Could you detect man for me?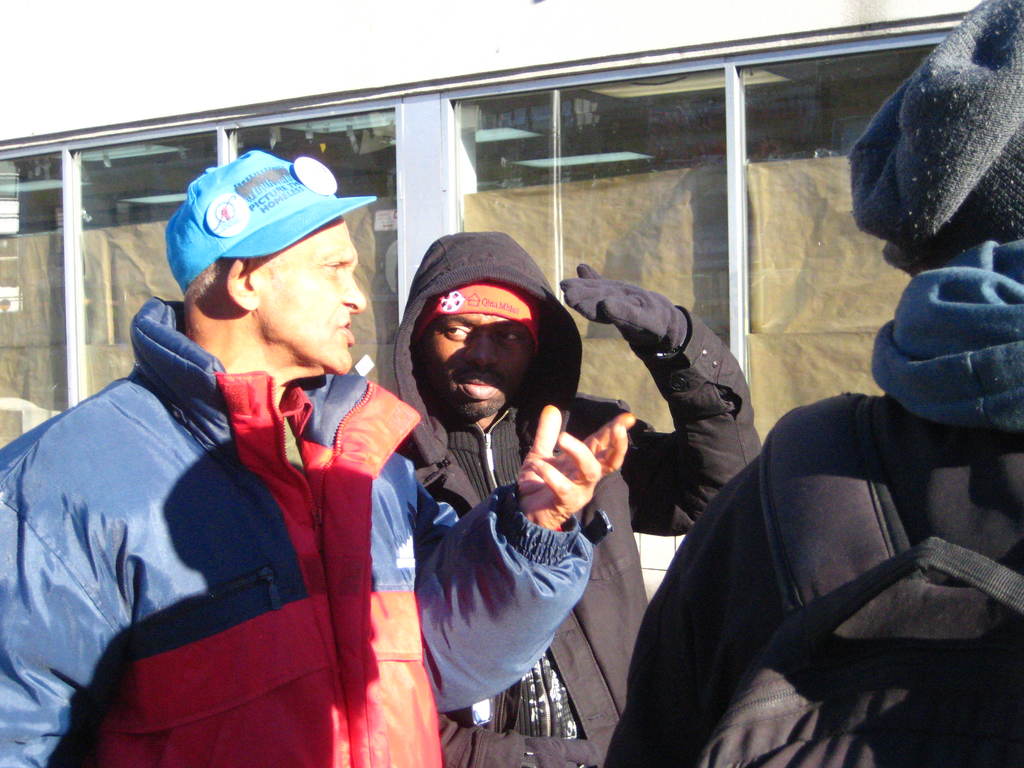
Detection result: box(0, 145, 631, 767).
